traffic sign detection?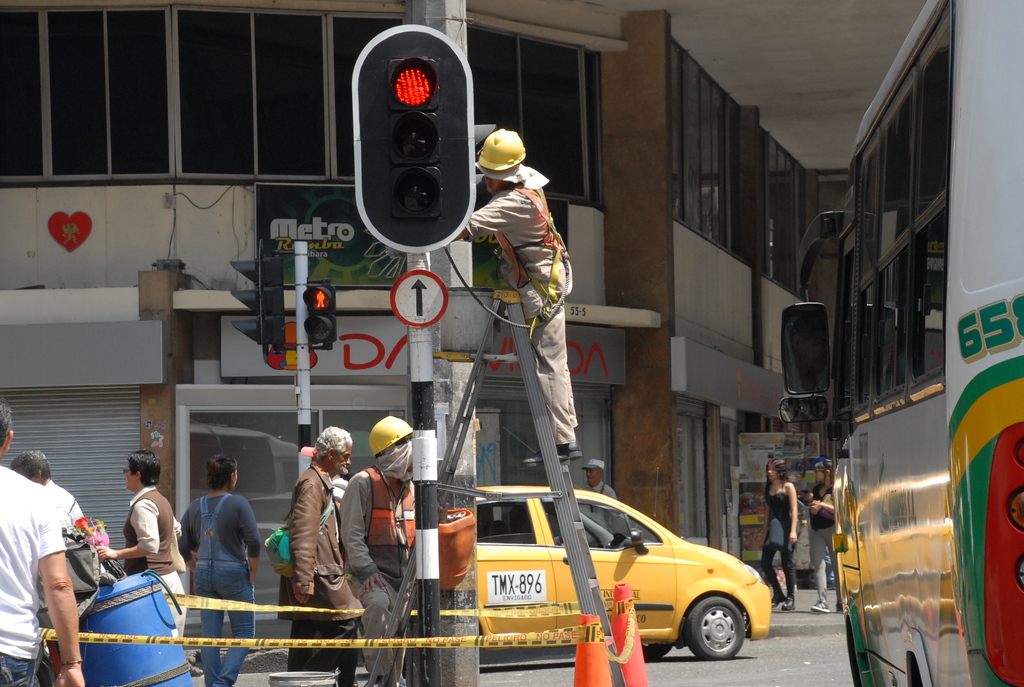
bbox=[230, 239, 286, 347]
